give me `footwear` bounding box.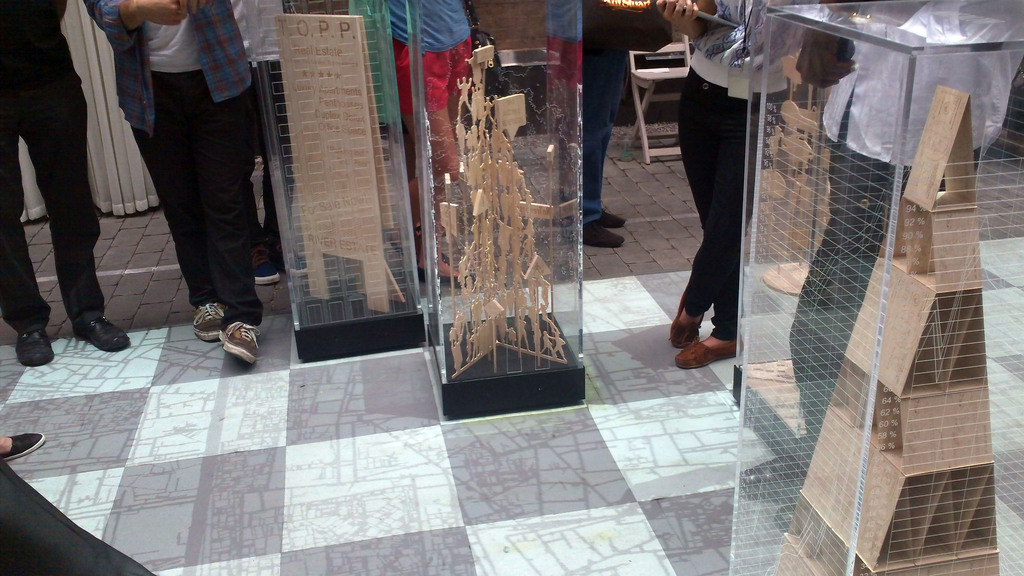
x1=676, y1=338, x2=743, y2=367.
